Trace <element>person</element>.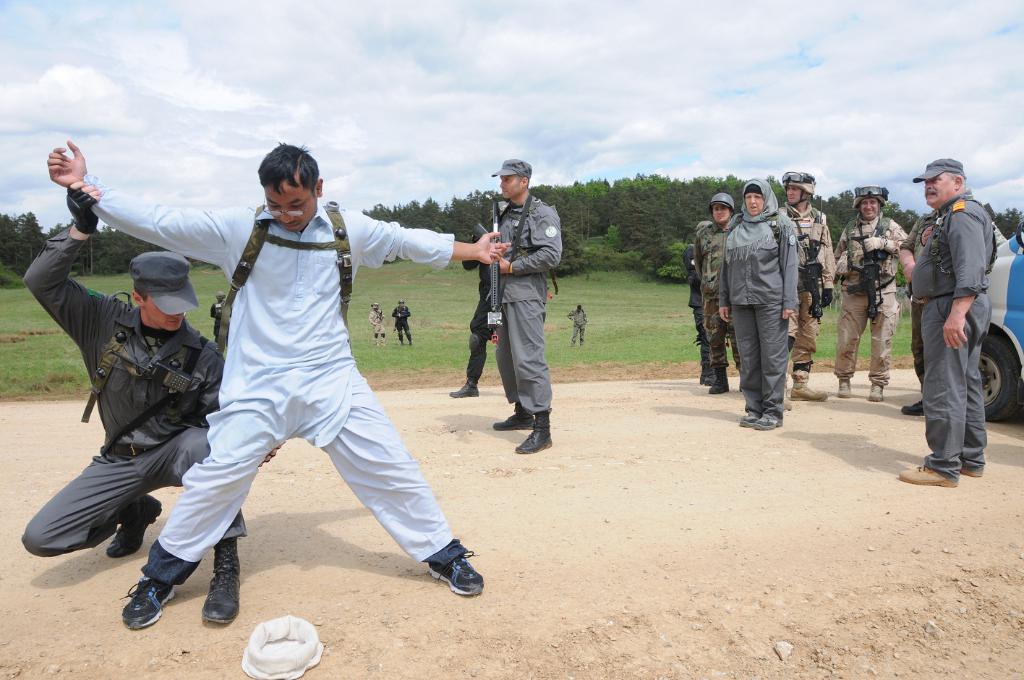
Traced to {"x1": 897, "y1": 157, "x2": 997, "y2": 490}.
